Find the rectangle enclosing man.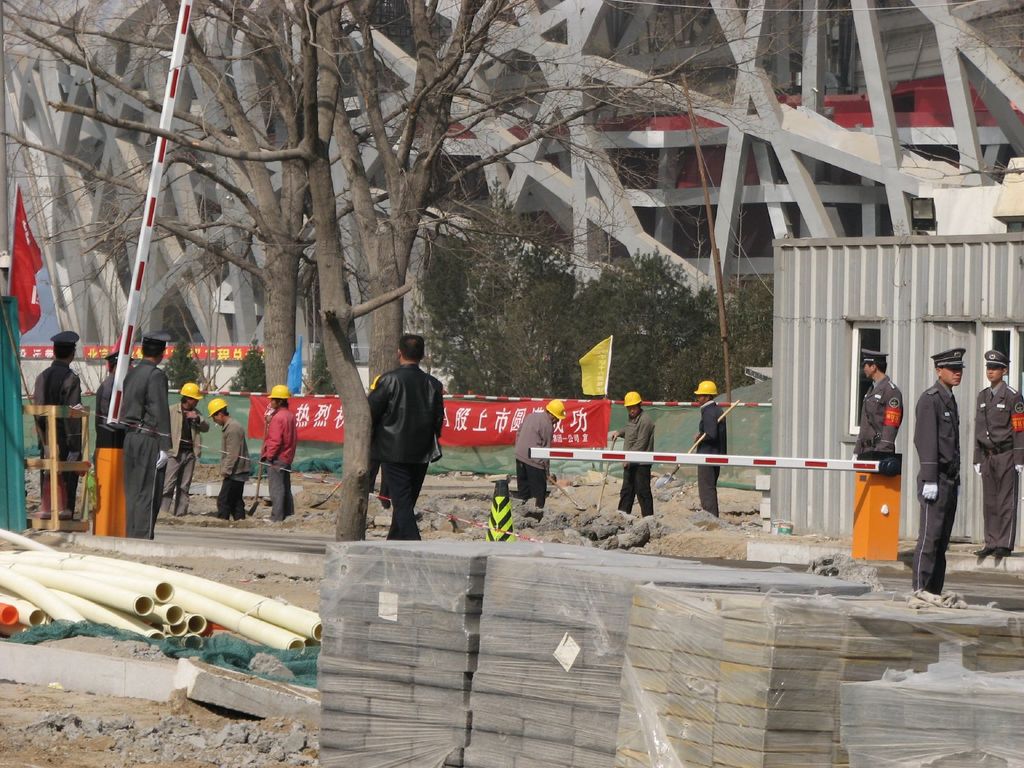
detection(160, 380, 209, 524).
